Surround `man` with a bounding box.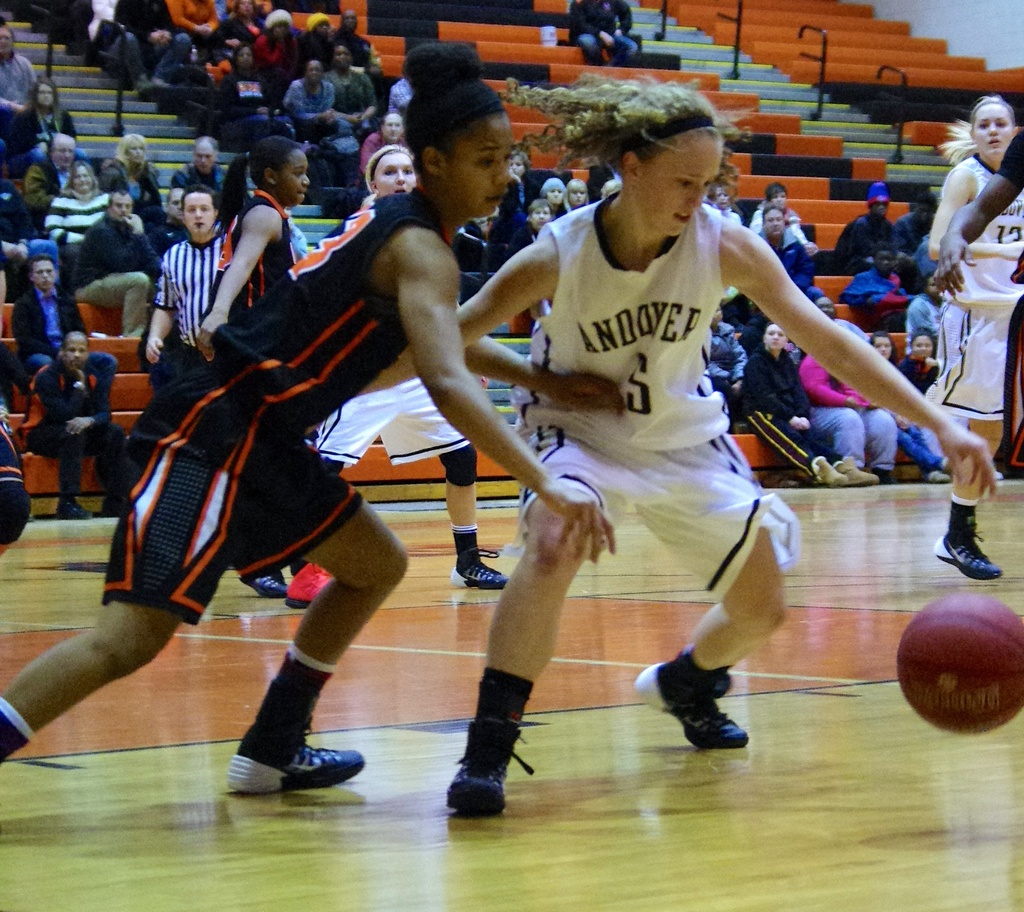
pyautogui.locateOnScreen(143, 185, 228, 382).
